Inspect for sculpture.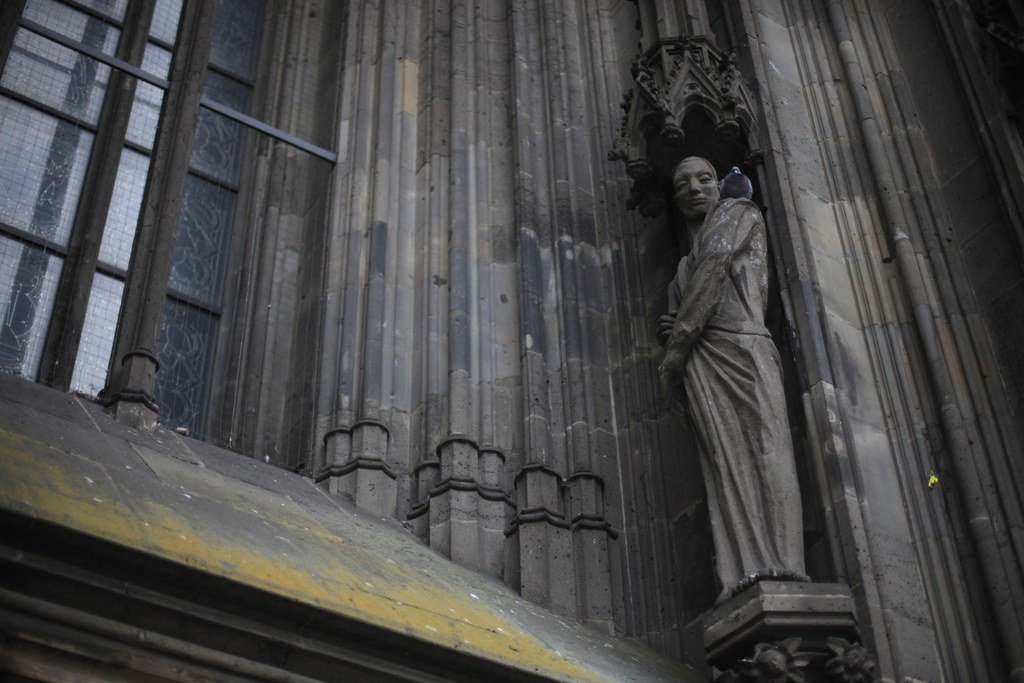
Inspection: [653,153,824,596].
